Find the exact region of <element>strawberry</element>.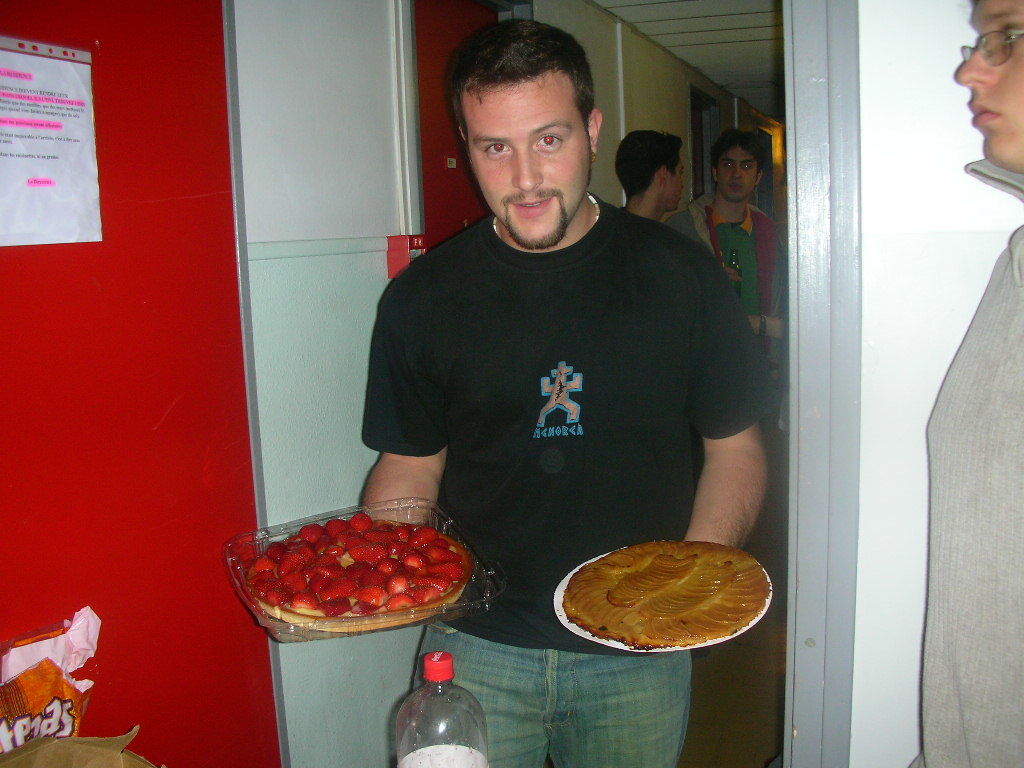
Exact region: l=379, t=593, r=410, b=612.
